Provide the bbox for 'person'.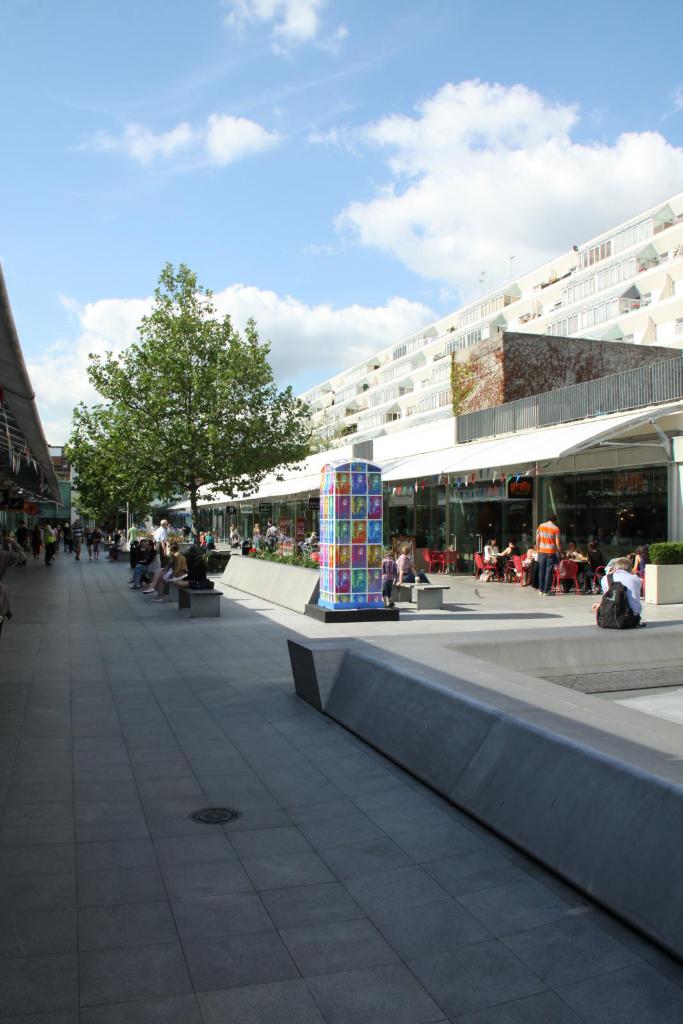
l=393, t=541, r=435, b=583.
